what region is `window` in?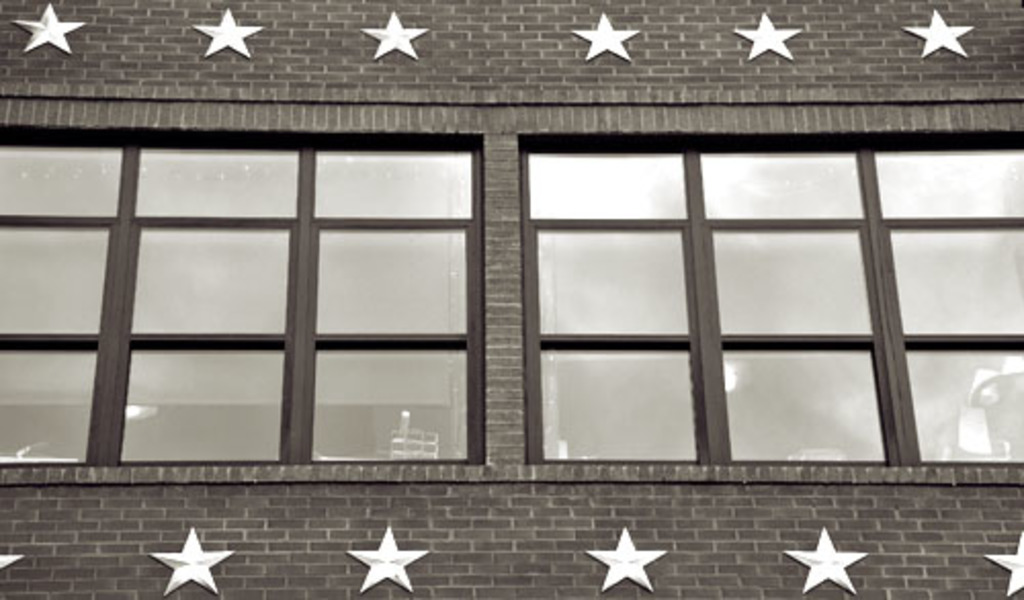
<box>0,61,1023,545</box>.
